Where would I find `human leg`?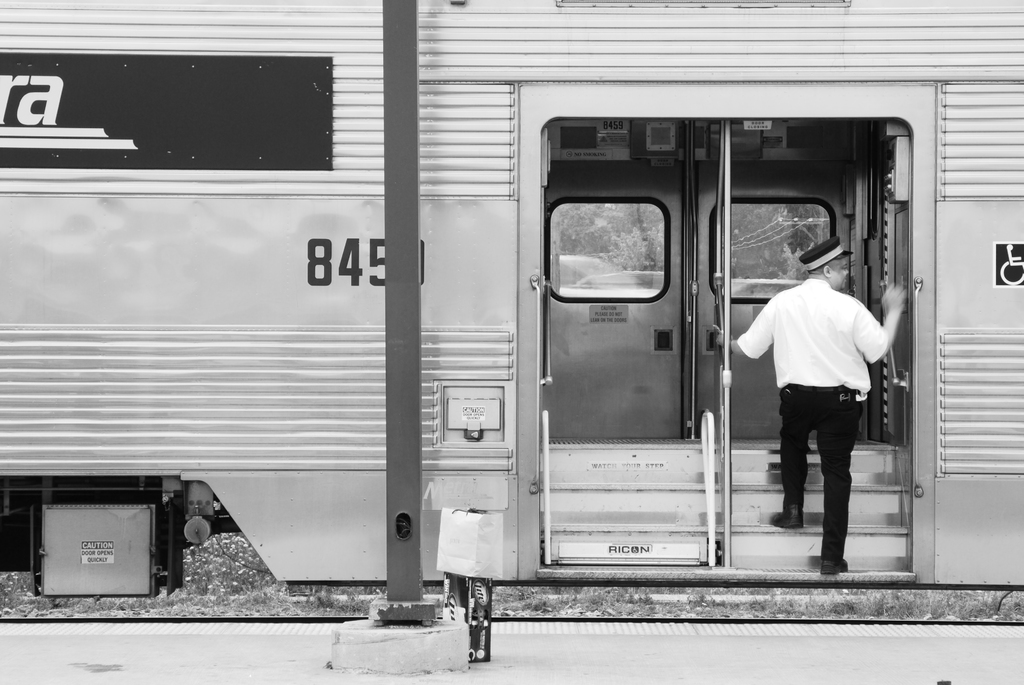
At detection(817, 388, 848, 572).
